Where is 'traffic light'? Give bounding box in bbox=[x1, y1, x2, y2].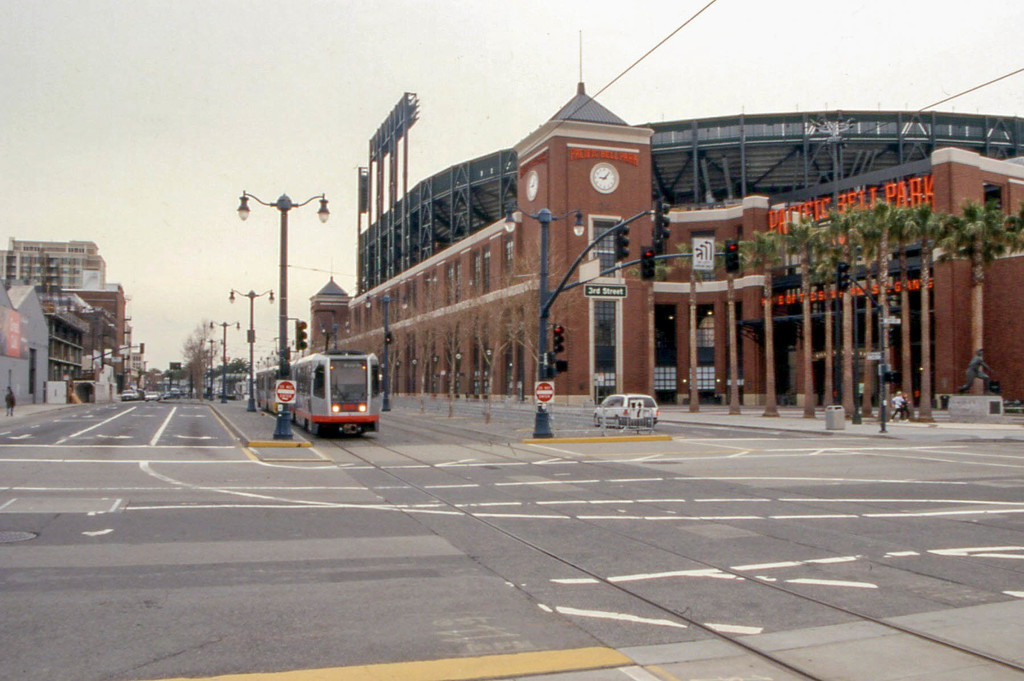
bbox=[614, 223, 632, 265].
